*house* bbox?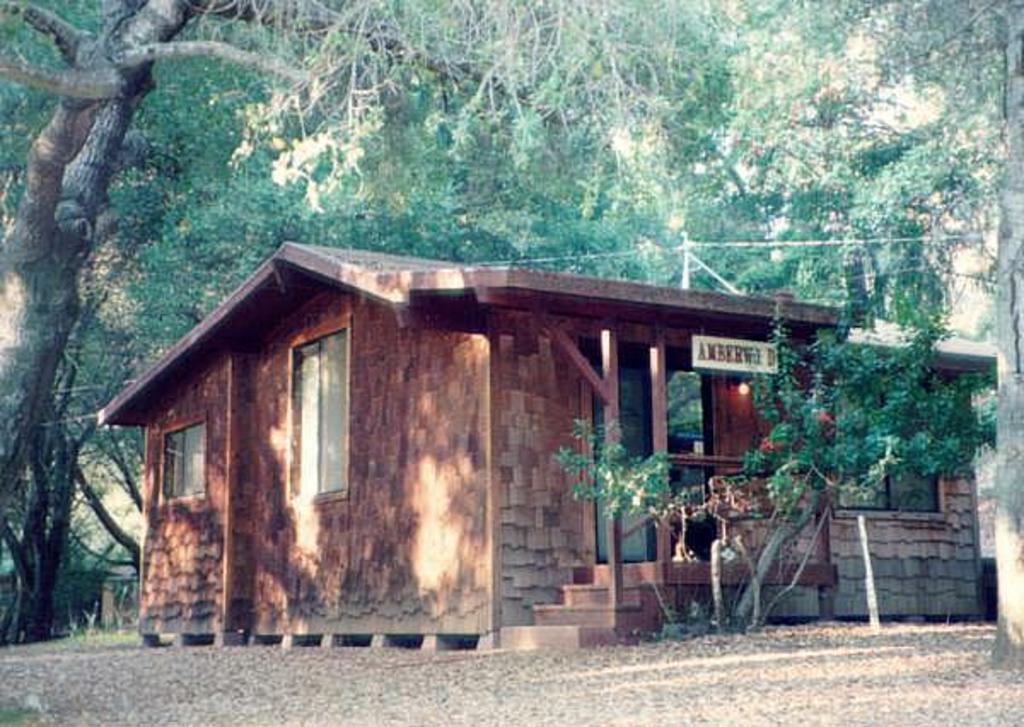
<region>761, 309, 1002, 621</region>
